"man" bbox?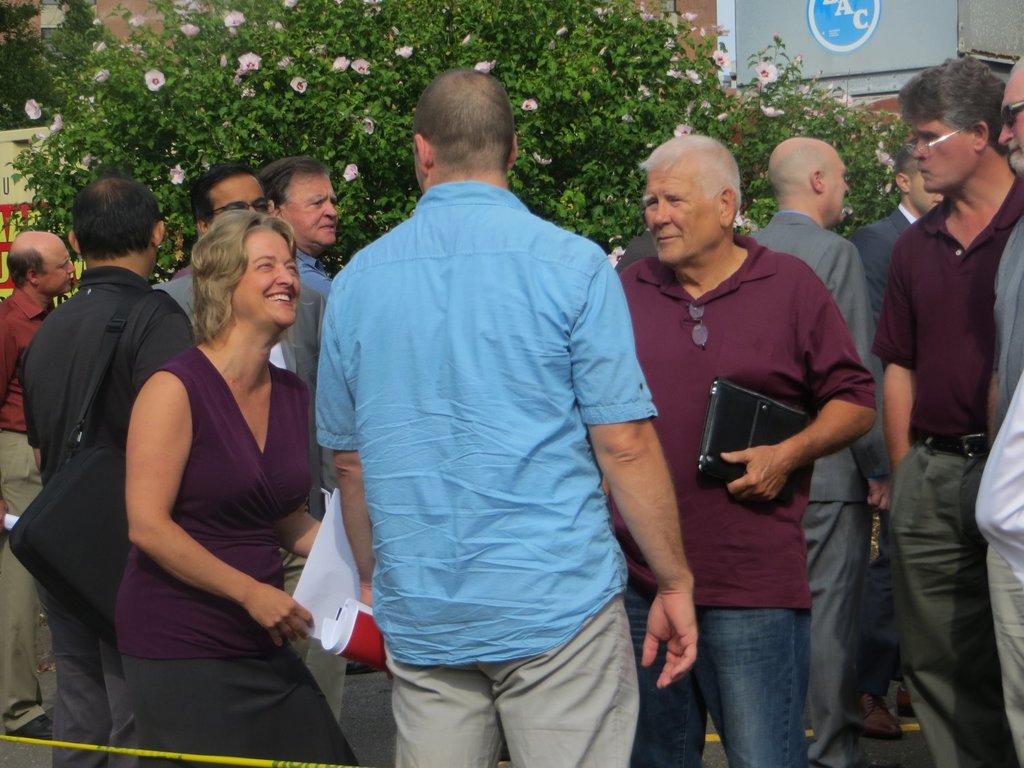
l=0, t=229, r=79, b=739
